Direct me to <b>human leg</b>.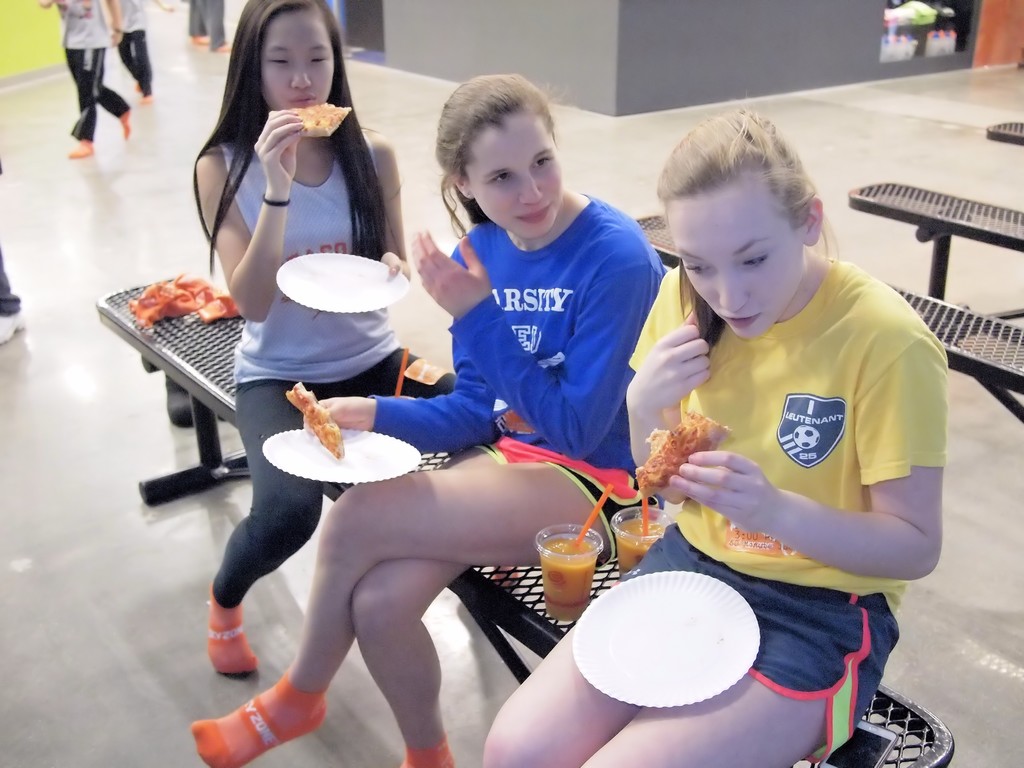
Direction: (left=336, top=349, right=452, bottom=393).
